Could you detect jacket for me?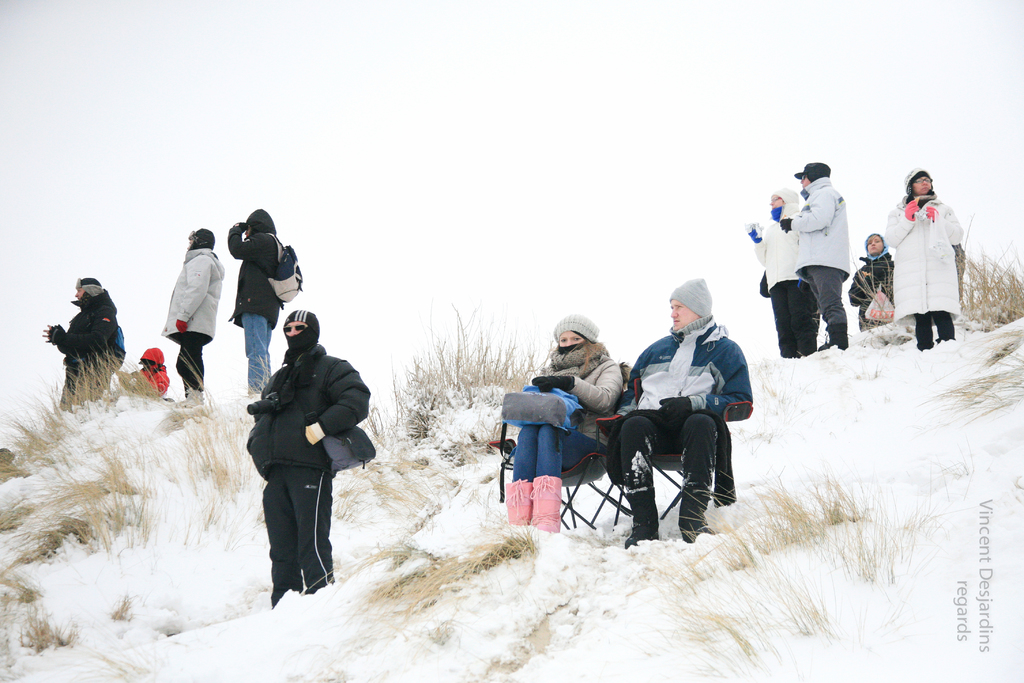
Detection result: <box>222,215,296,335</box>.
